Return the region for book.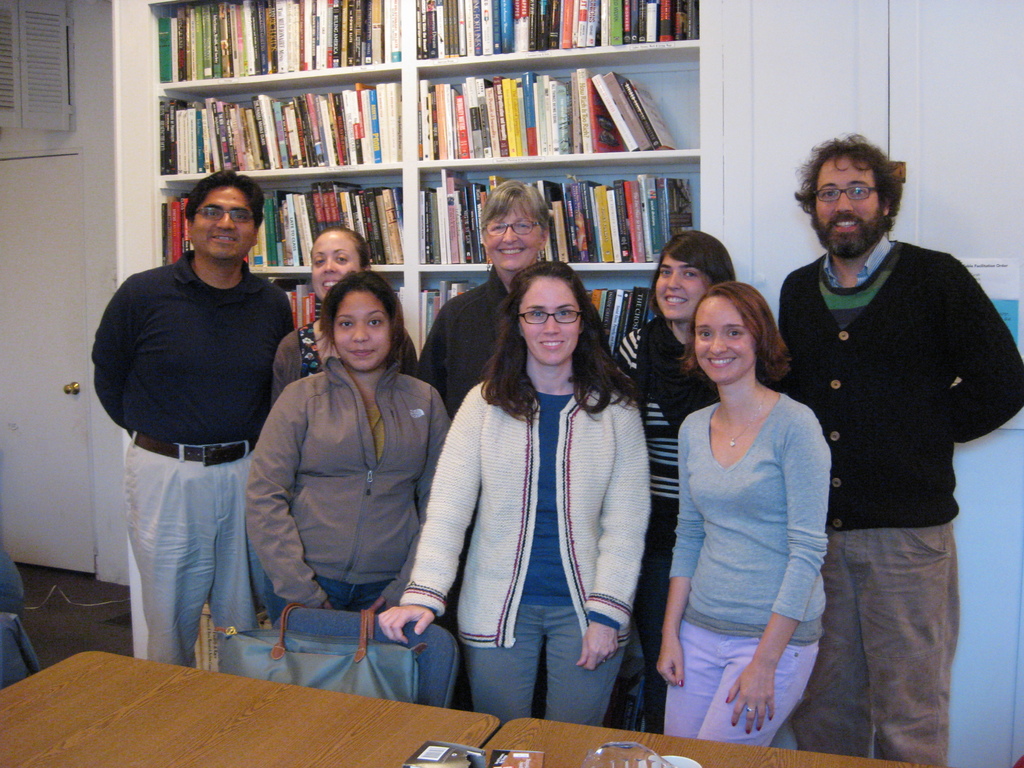
bbox=[382, 188, 401, 267].
